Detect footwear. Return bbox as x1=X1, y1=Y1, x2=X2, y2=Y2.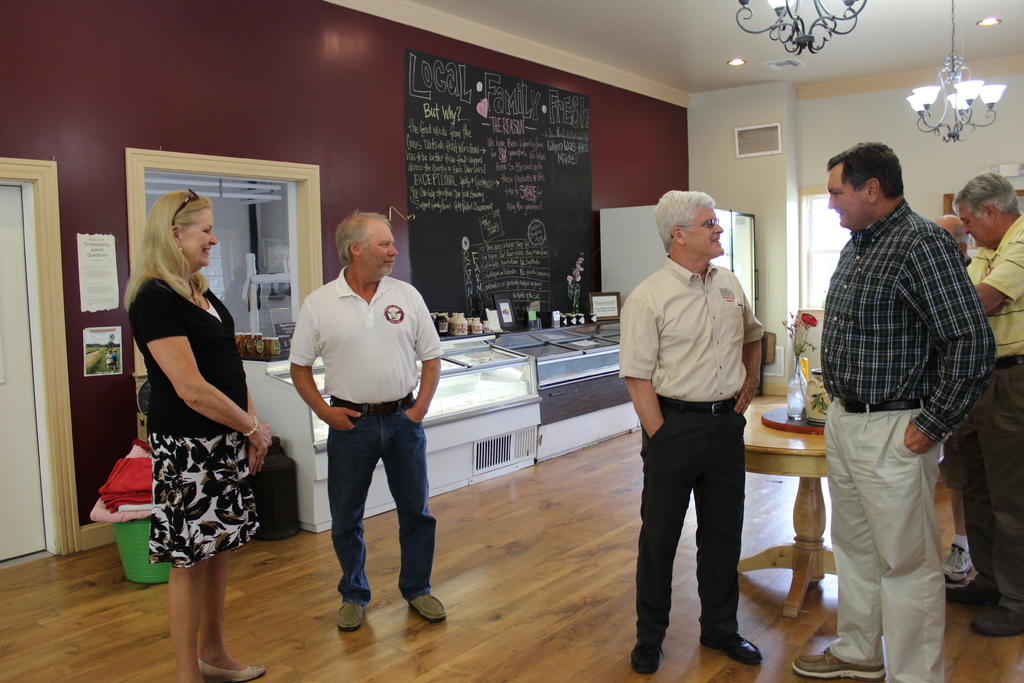
x1=410, y1=593, x2=449, y2=623.
